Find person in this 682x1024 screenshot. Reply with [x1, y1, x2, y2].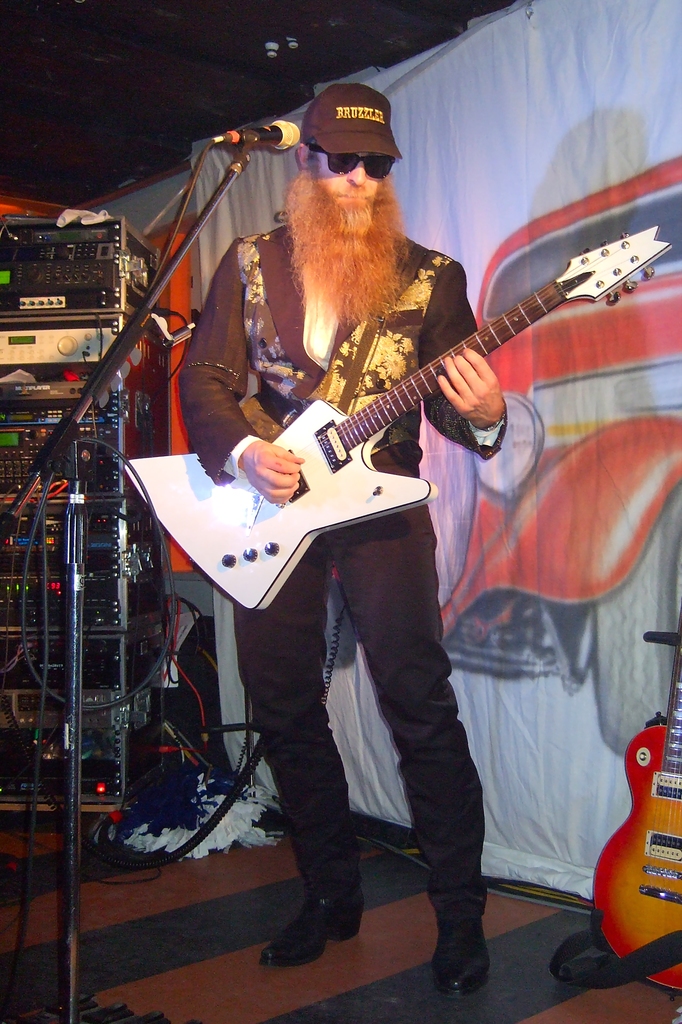
[170, 79, 608, 905].
